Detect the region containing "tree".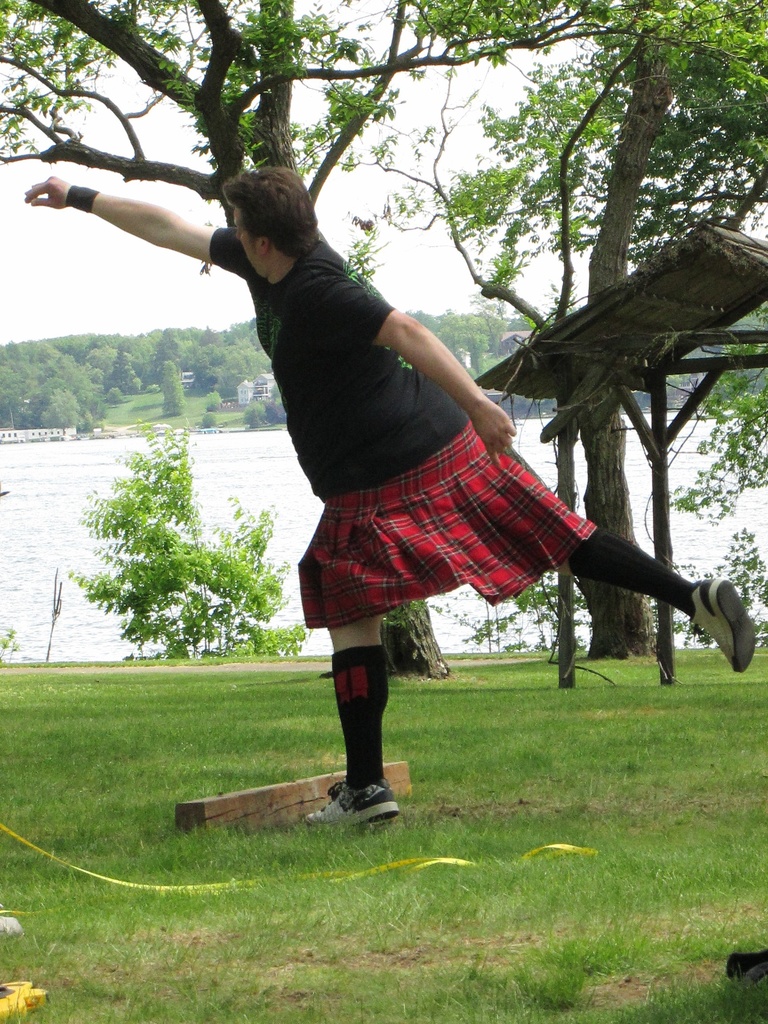
bbox=(55, 404, 312, 669).
